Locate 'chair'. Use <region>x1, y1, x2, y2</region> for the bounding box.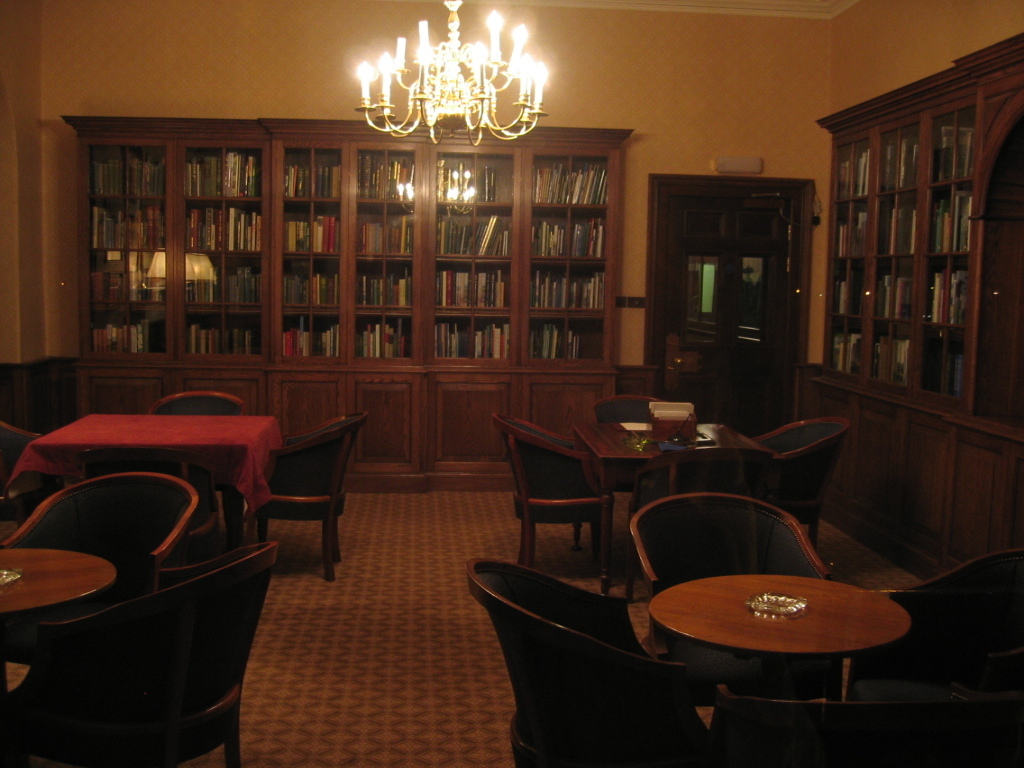
<region>464, 554, 713, 767</region>.
